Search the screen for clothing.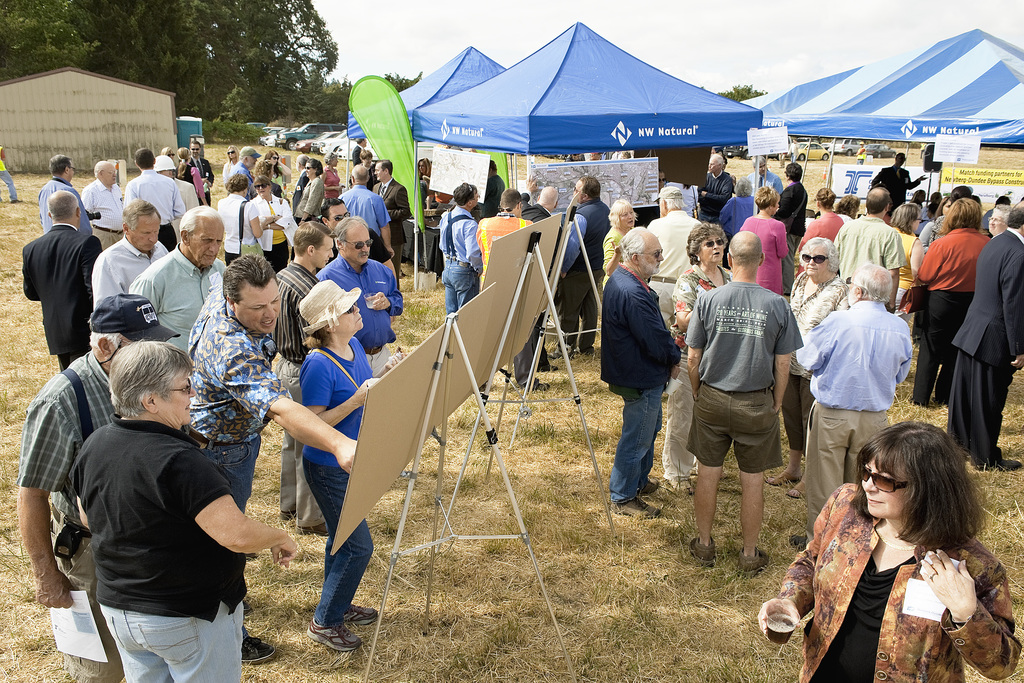
Found at pyautogui.locateOnScreen(906, 224, 993, 411).
